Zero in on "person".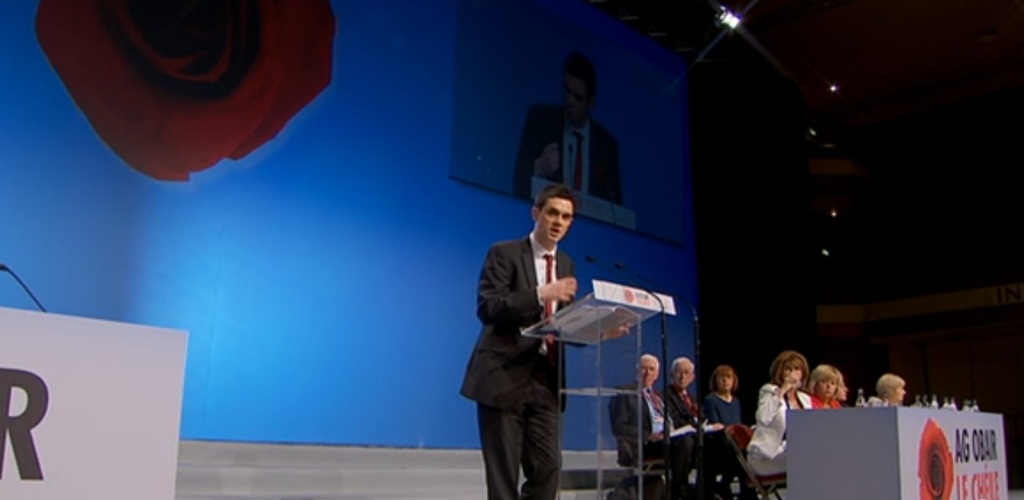
Zeroed in: detection(828, 368, 848, 412).
